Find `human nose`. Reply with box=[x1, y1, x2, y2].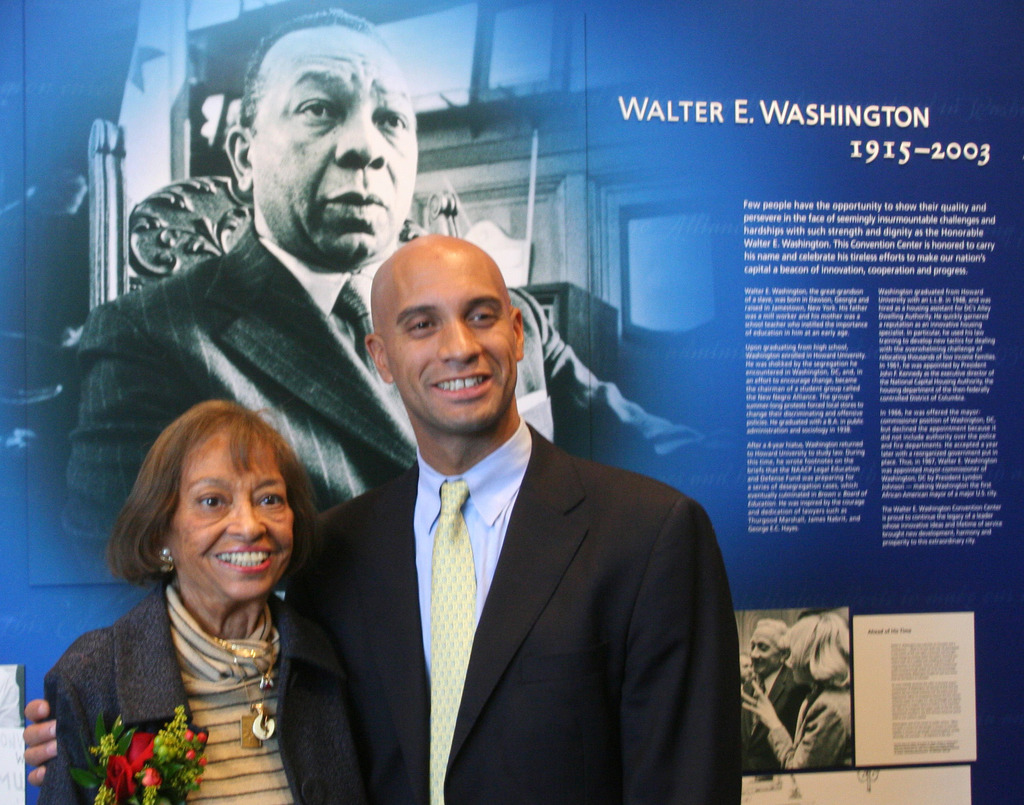
box=[748, 643, 758, 656].
